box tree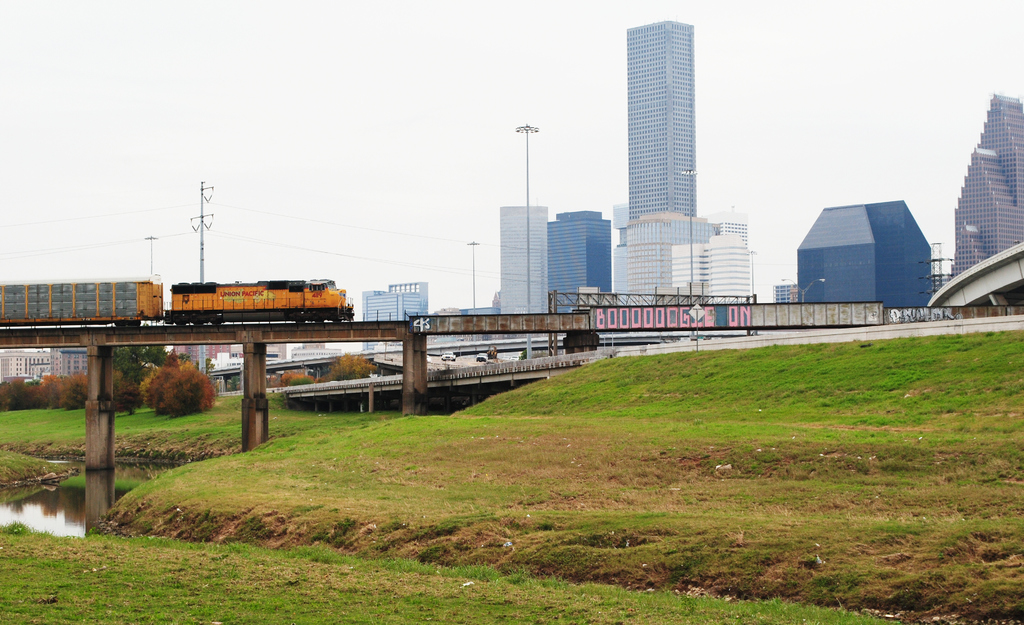
box=[226, 374, 238, 394]
